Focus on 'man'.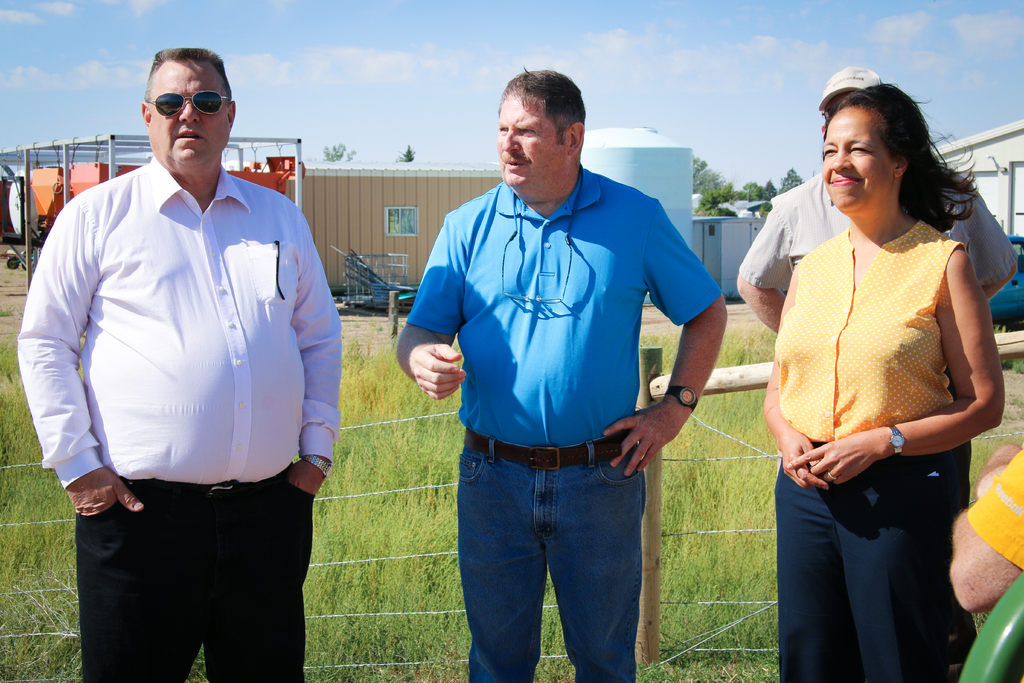
Focused at region(748, 63, 1023, 338).
